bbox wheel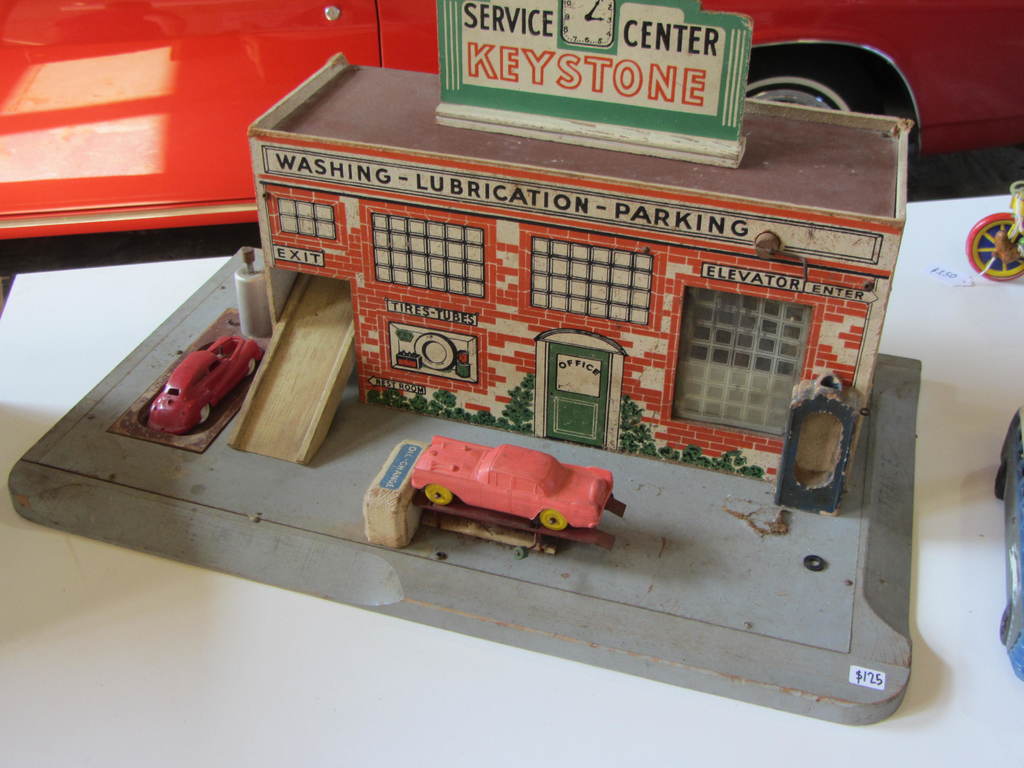
[200, 404, 216, 426]
